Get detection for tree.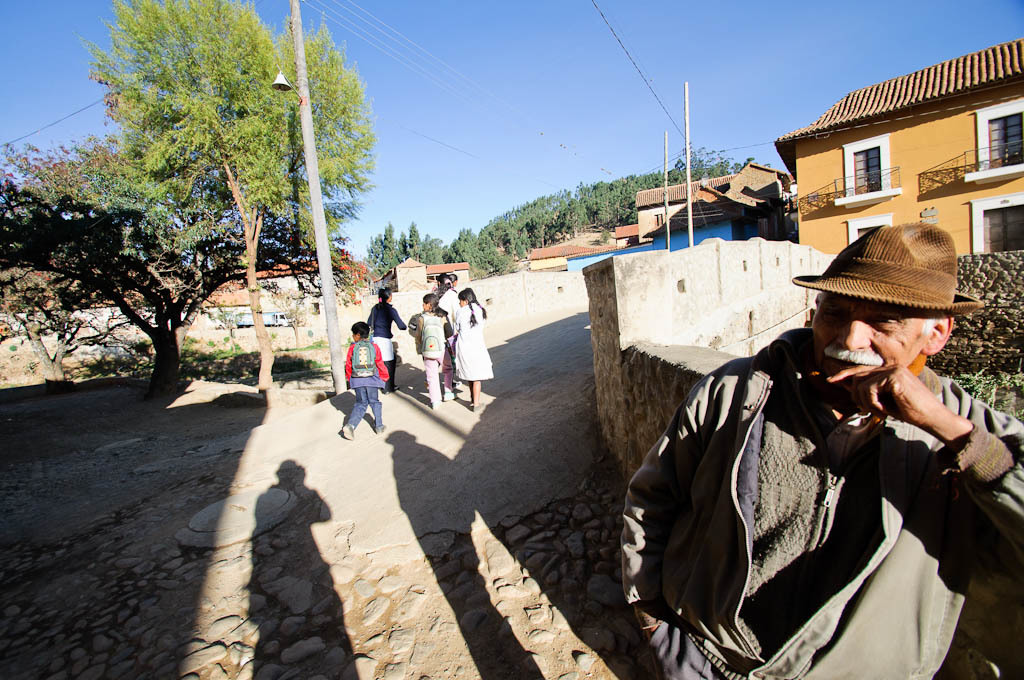
Detection: (369, 219, 393, 266).
